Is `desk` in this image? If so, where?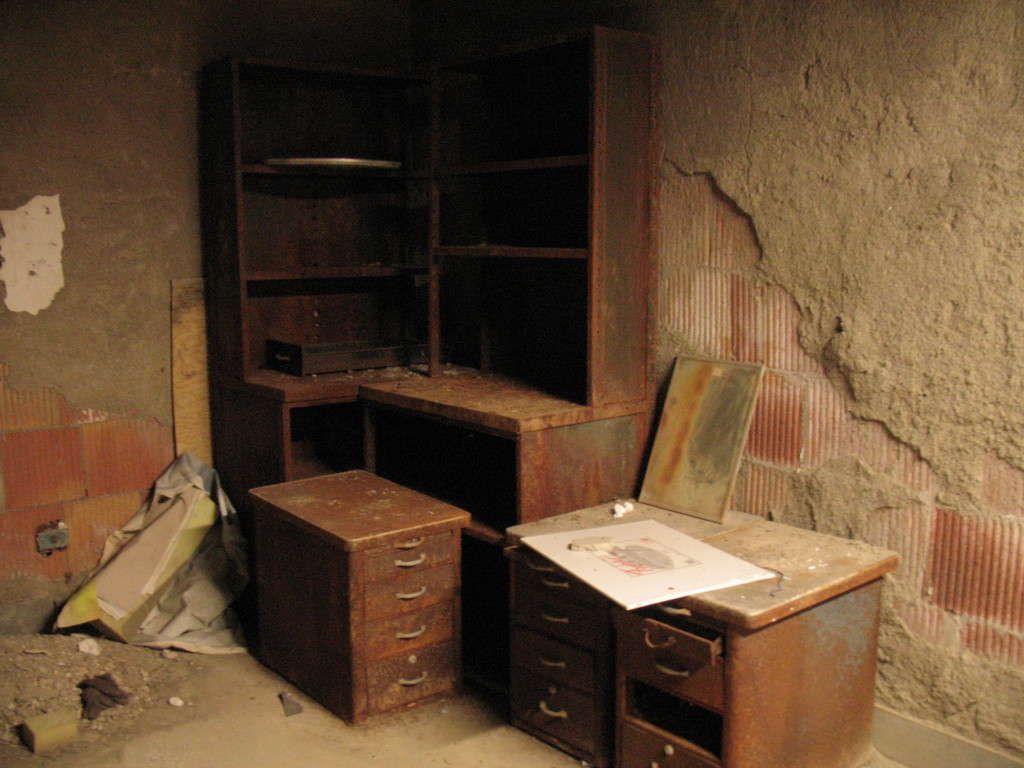
Yes, at {"x1": 449, "y1": 383, "x2": 911, "y2": 757}.
